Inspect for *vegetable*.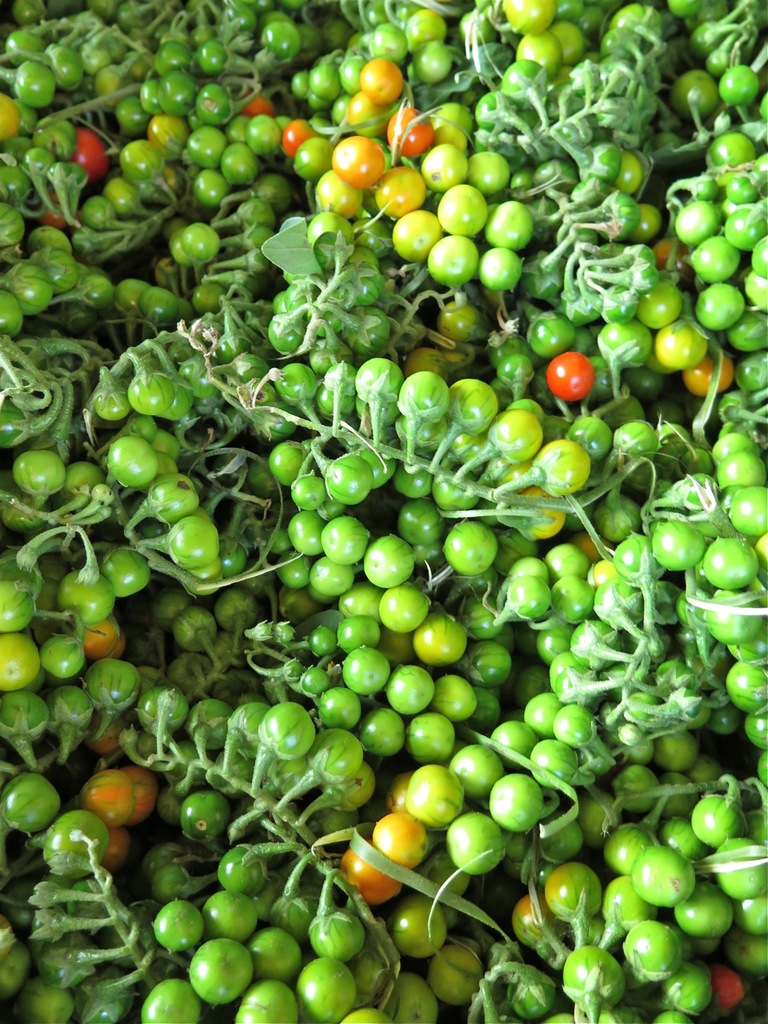
Inspection: locate(298, 891, 378, 991).
